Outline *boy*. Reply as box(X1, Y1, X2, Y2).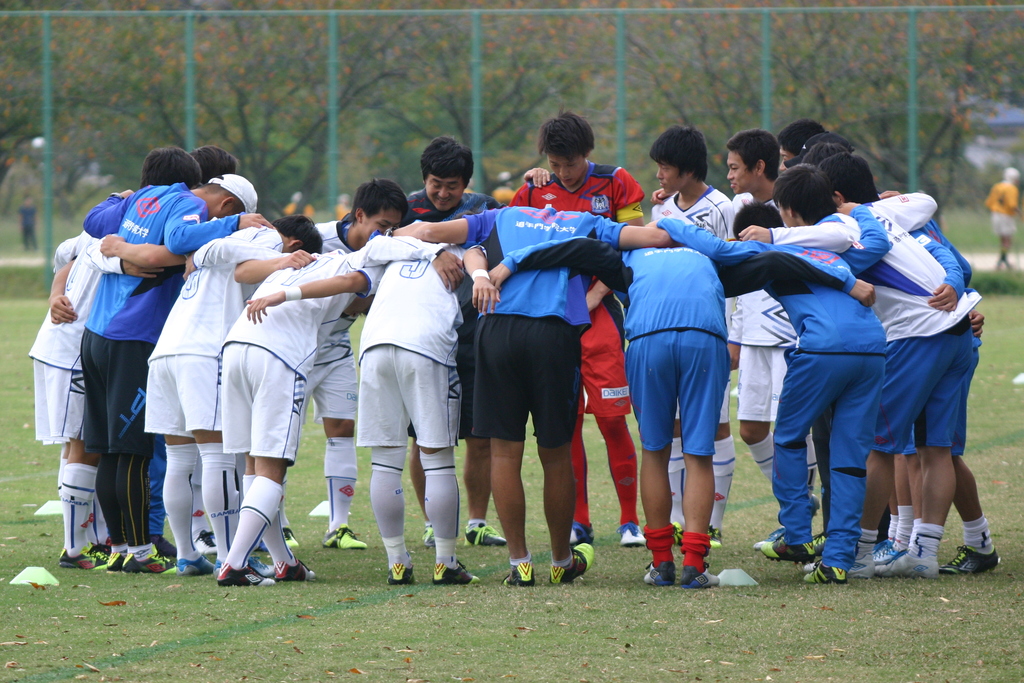
box(644, 140, 797, 540).
